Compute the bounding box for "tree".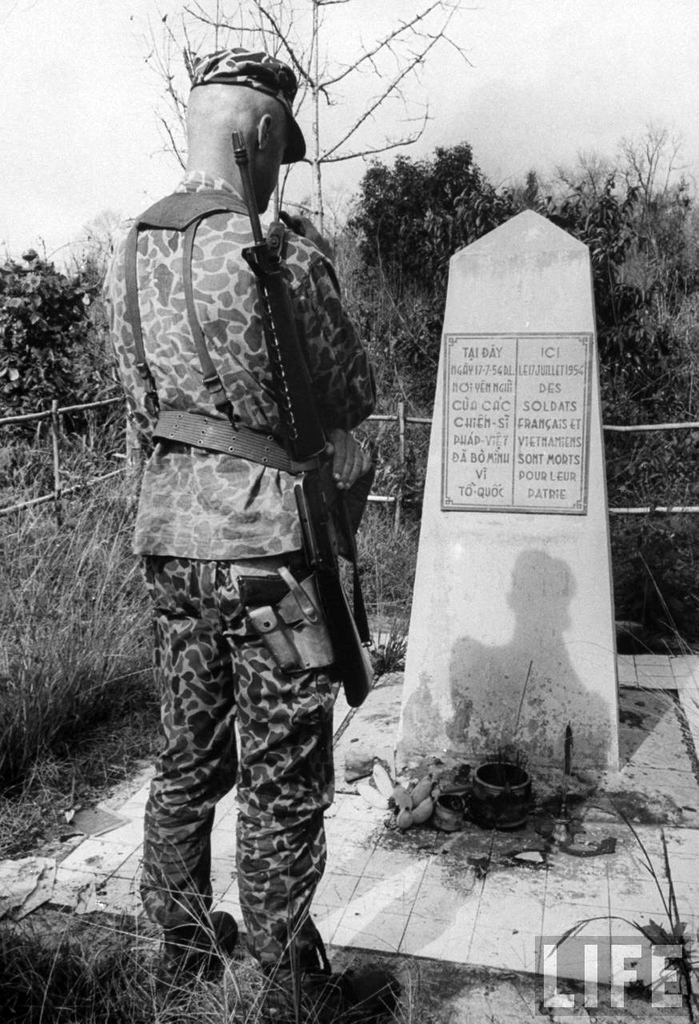
bbox(106, 0, 469, 334).
